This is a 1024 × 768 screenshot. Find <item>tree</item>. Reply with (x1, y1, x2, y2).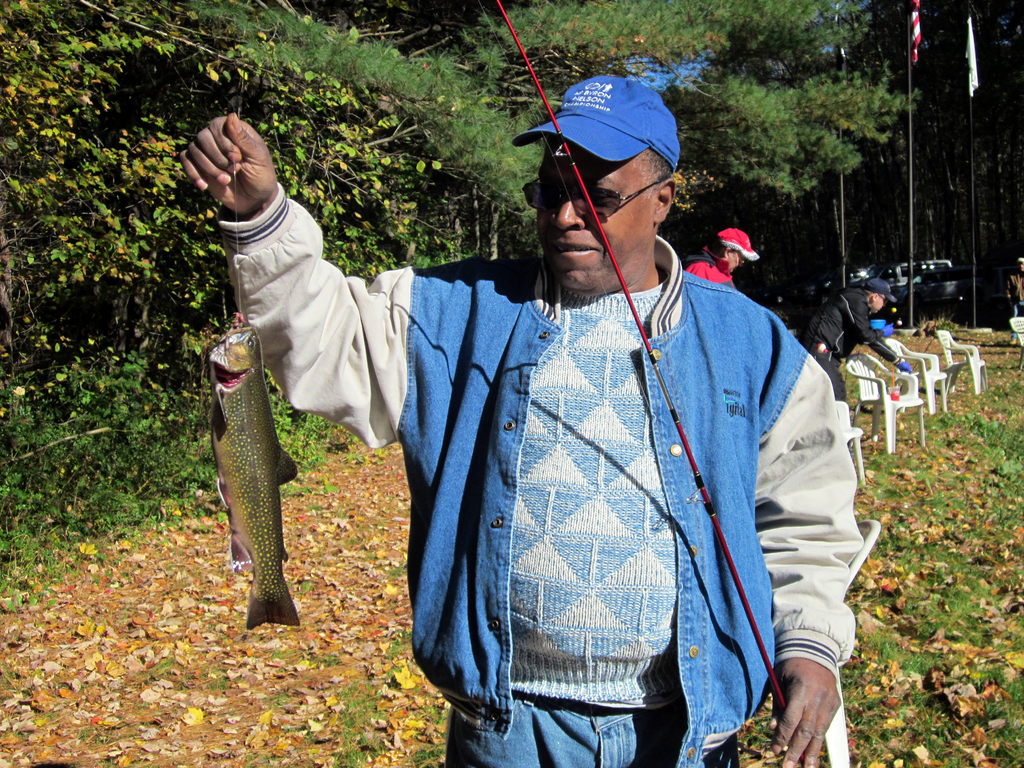
(140, 10, 500, 287).
